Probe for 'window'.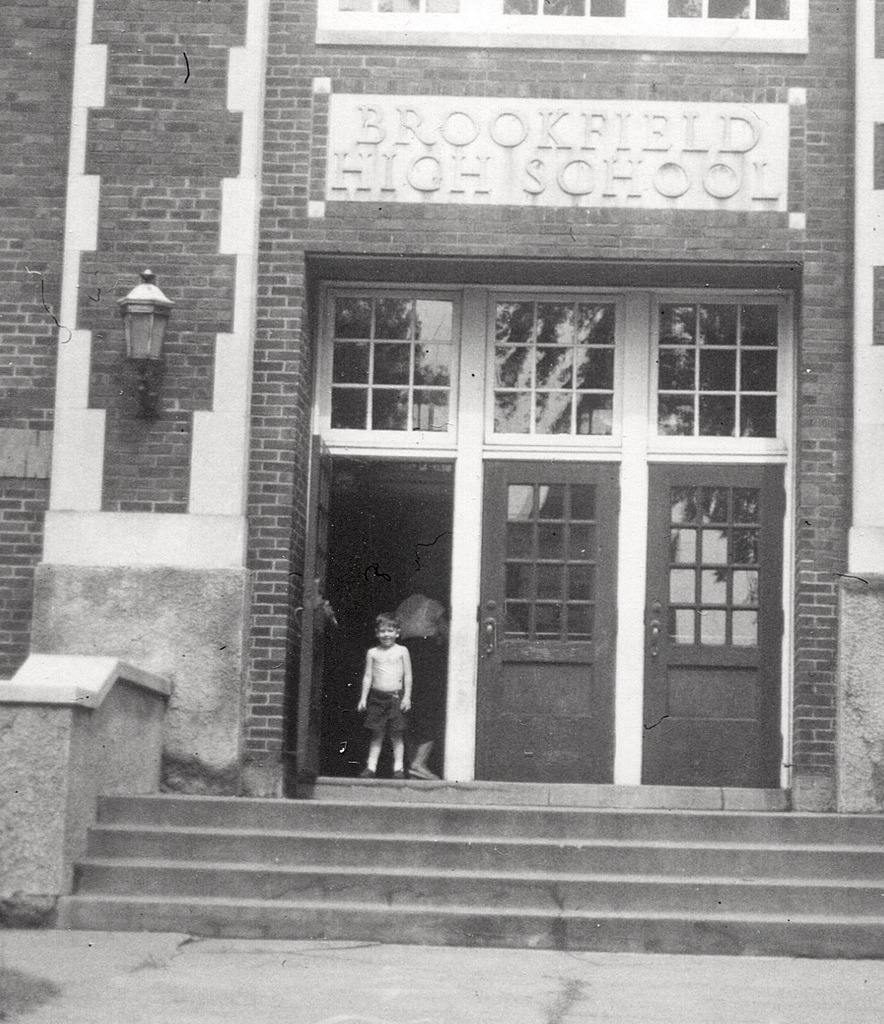
Probe result: (x1=634, y1=293, x2=789, y2=446).
